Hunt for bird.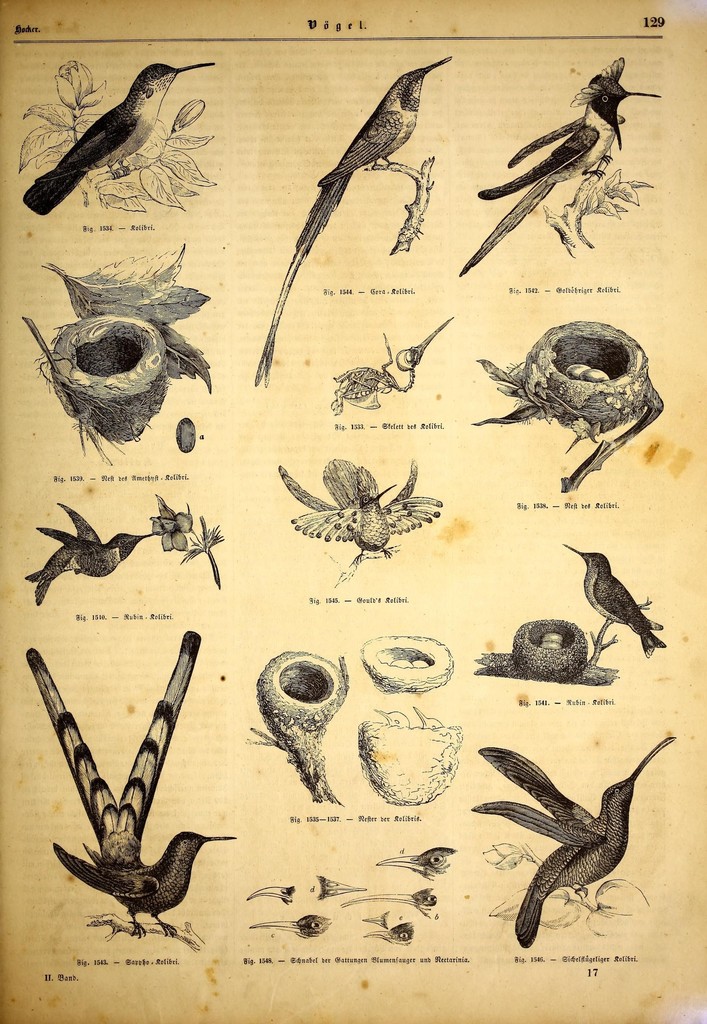
Hunted down at Rect(459, 56, 655, 280).
